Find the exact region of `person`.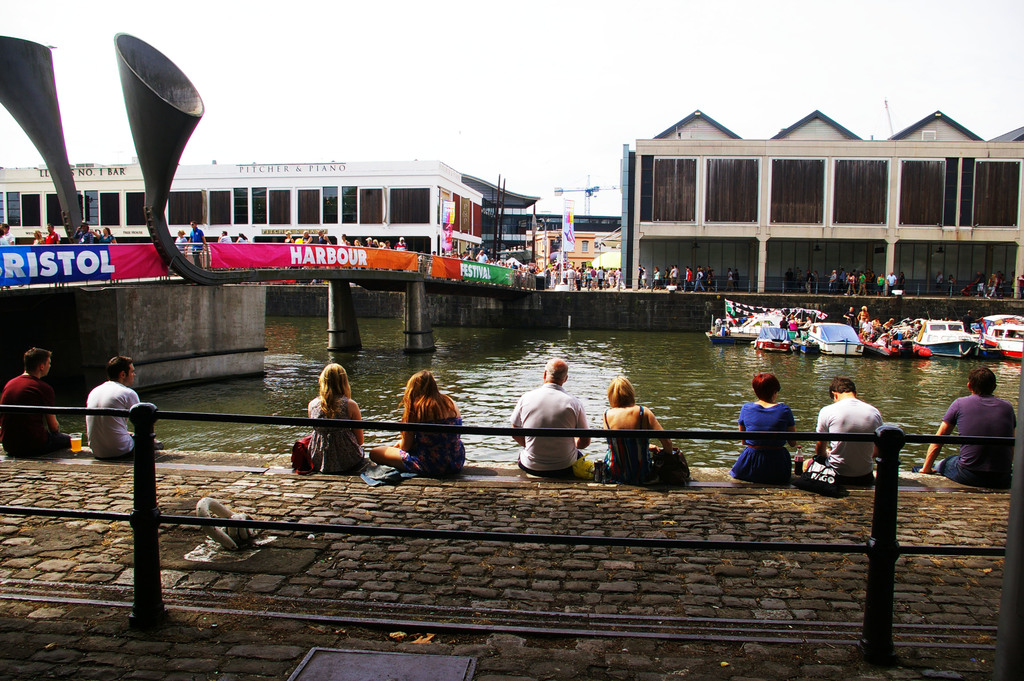
Exact region: {"x1": 808, "y1": 369, "x2": 894, "y2": 488}.
